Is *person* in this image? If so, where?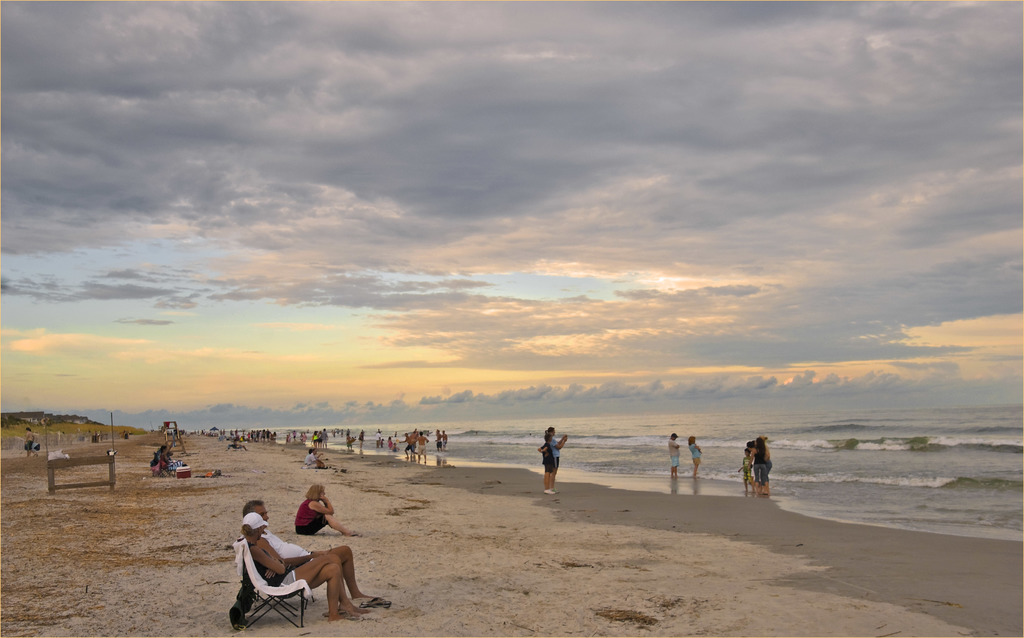
Yes, at (746, 438, 768, 494).
